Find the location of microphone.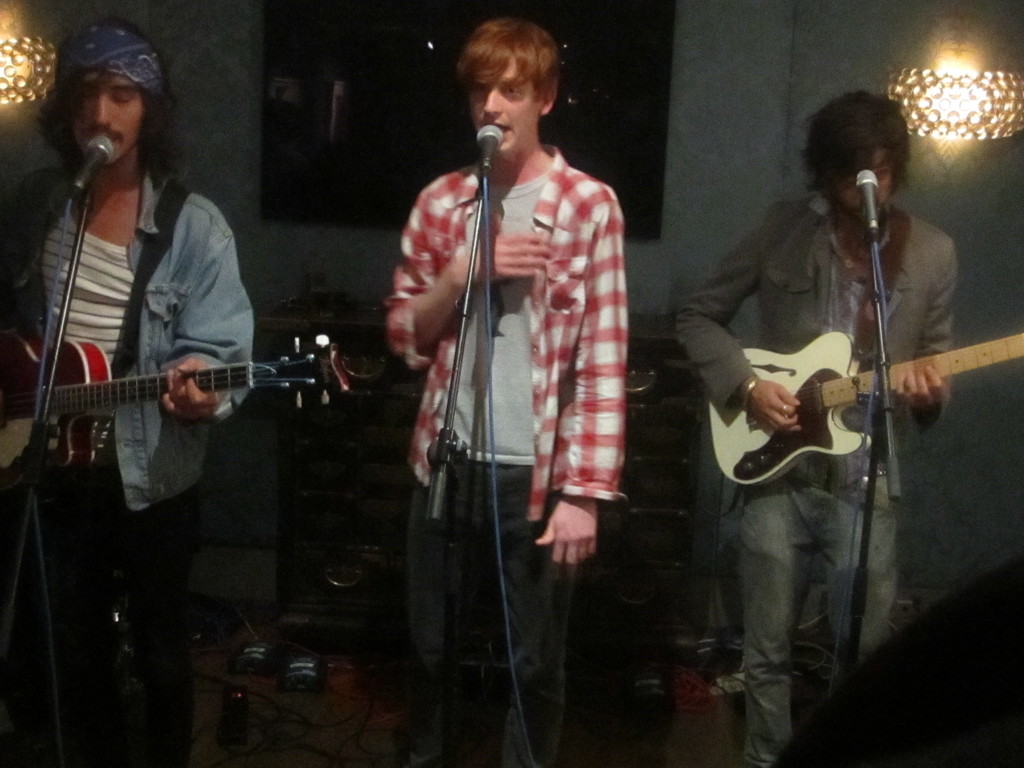
Location: (475, 124, 506, 168).
